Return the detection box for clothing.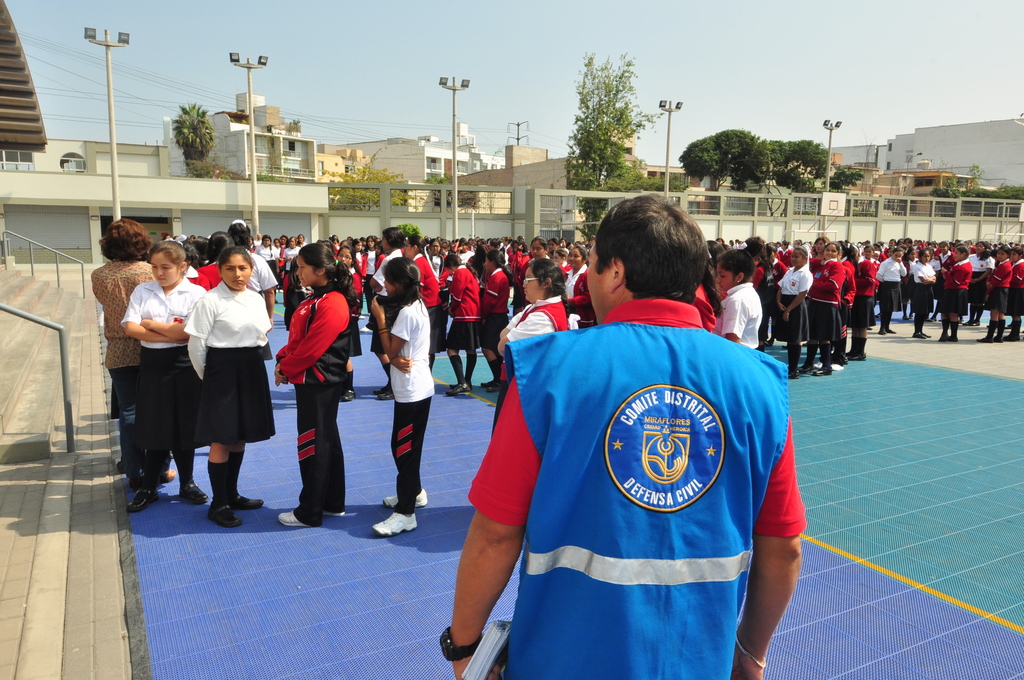
x1=985, y1=254, x2=1012, y2=311.
